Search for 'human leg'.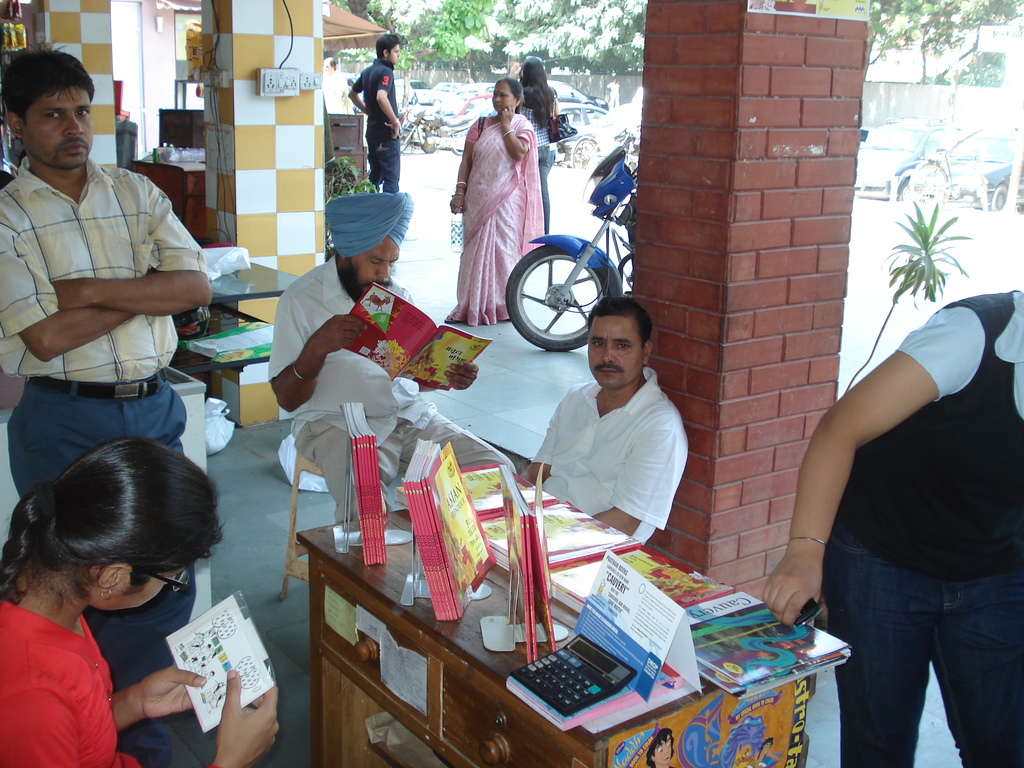
Found at x1=303 y1=420 x2=404 y2=519.
